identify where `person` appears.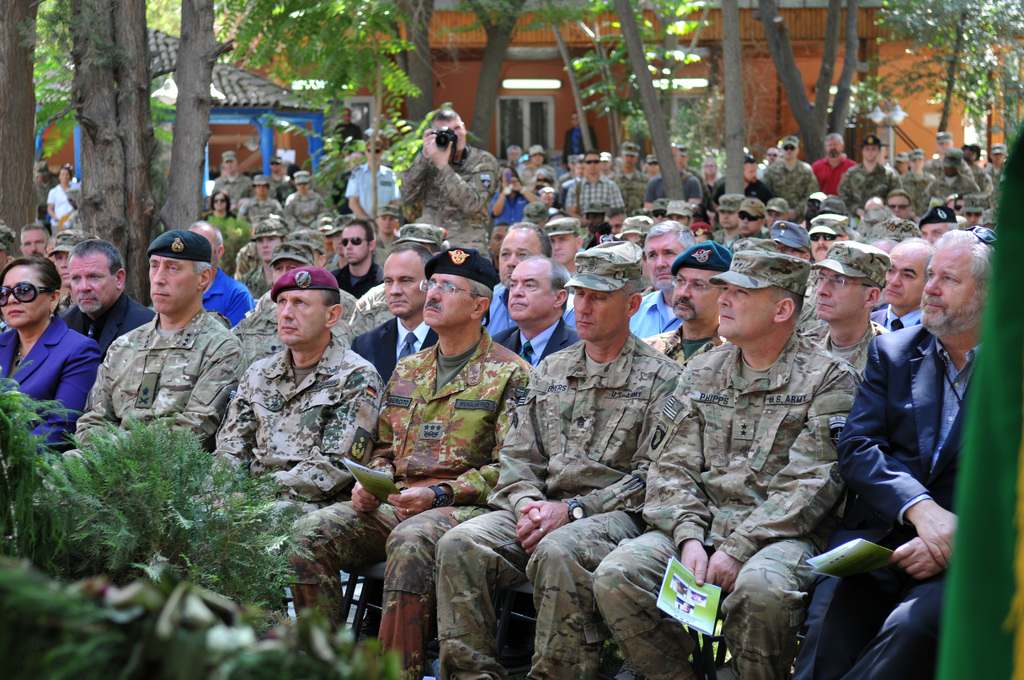
Appears at x1=714 y1=191 x2=749 y2=245.
